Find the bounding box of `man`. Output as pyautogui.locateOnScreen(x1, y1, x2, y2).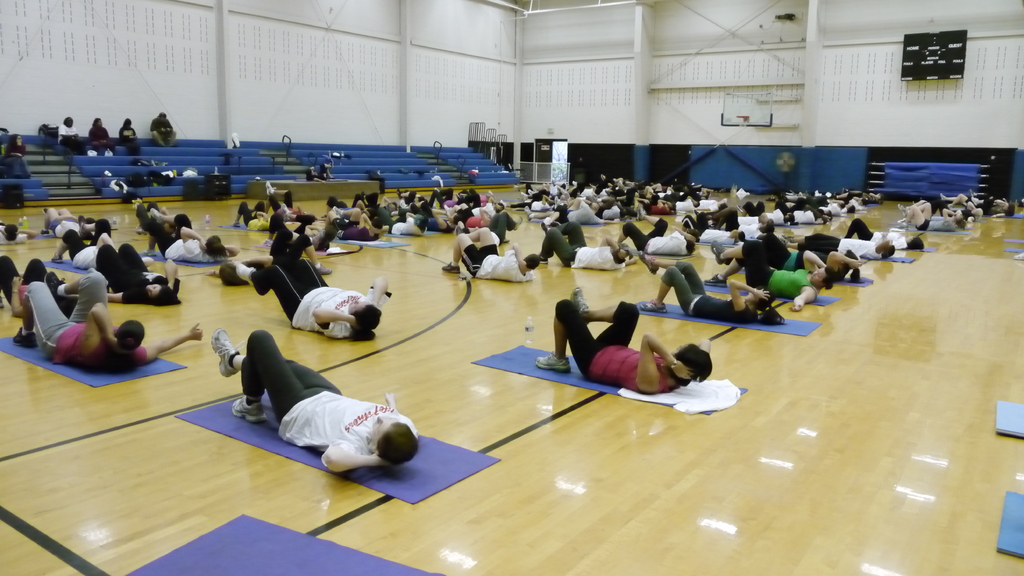
pyautogui.locateOnScreen(537, 220, 637, 272).
